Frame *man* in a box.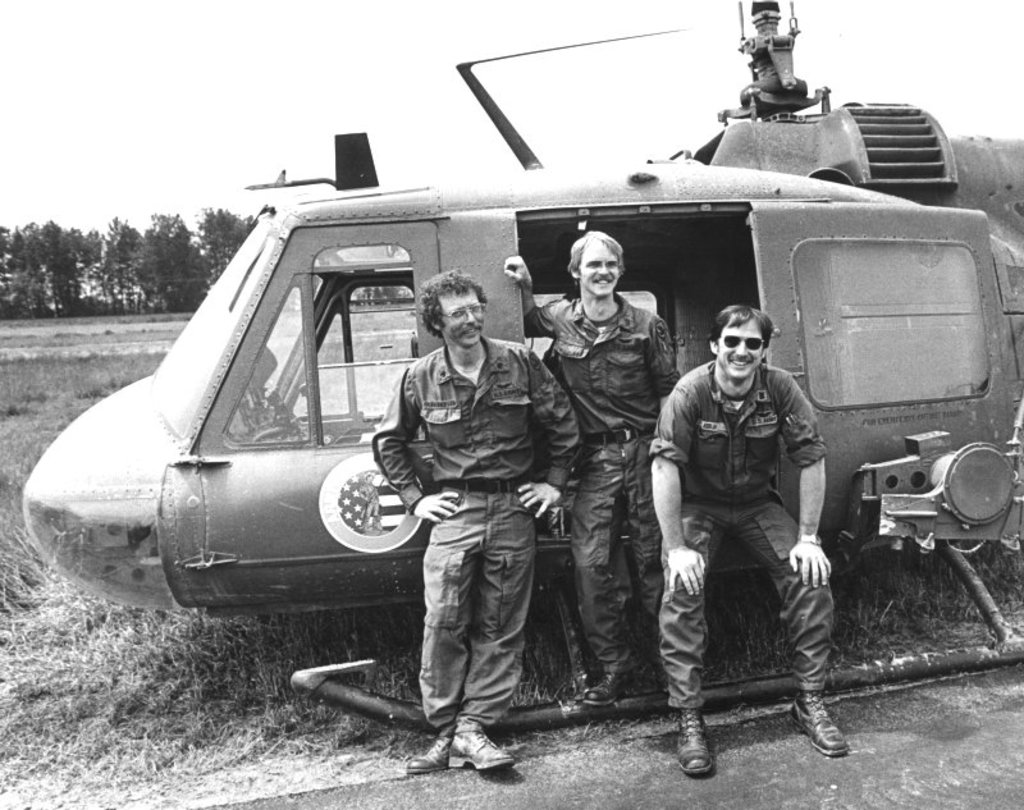
<box>646,285,851,766</box>.
